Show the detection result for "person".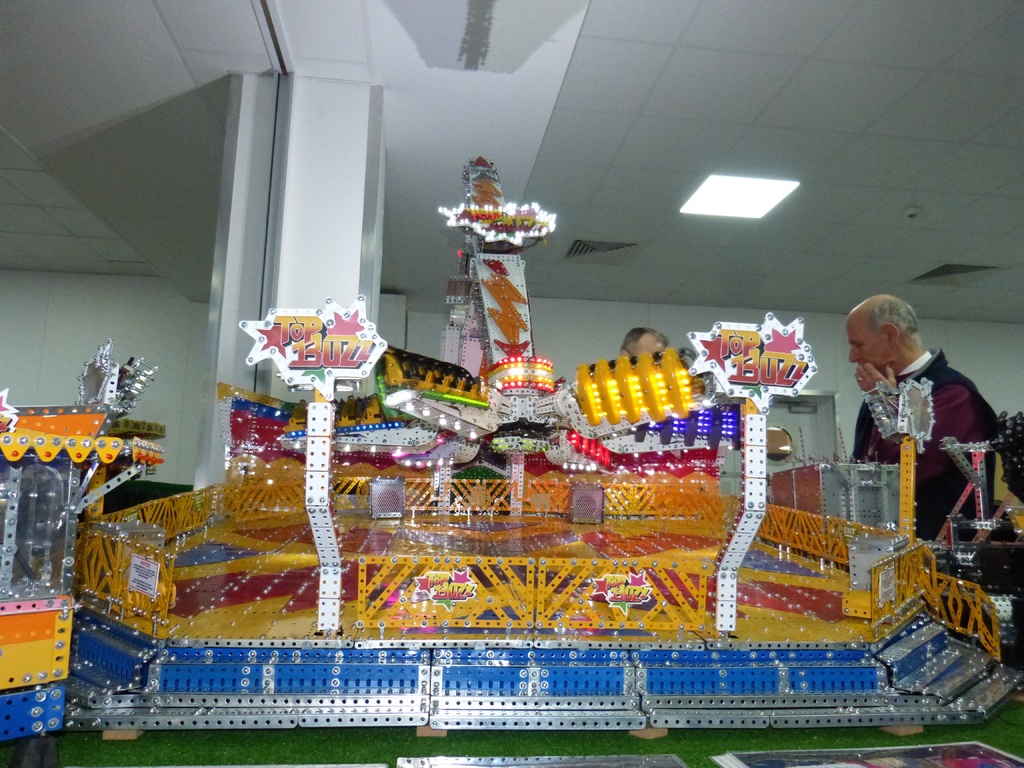
select_region(842, 287, 1000, 579).
